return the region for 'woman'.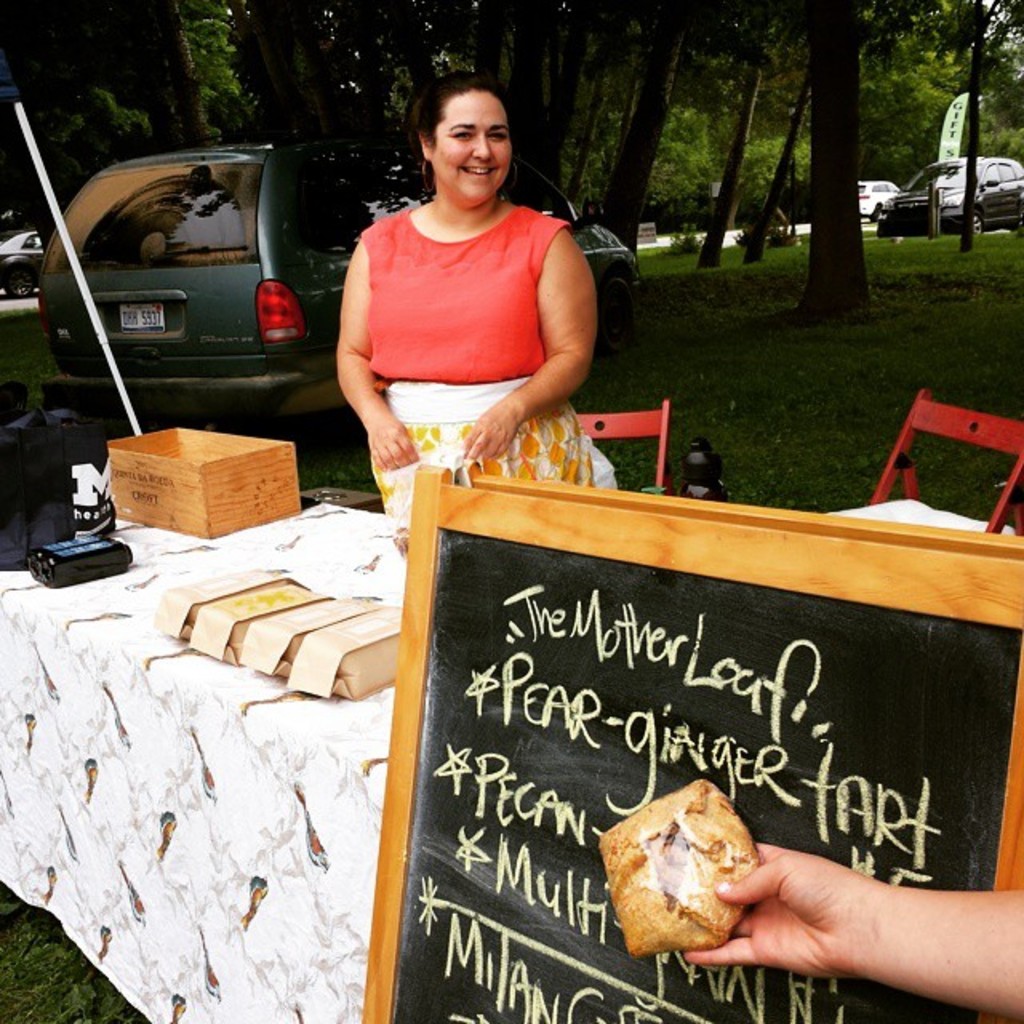
<bbox>331, 67, 621, 509</bbox>.
